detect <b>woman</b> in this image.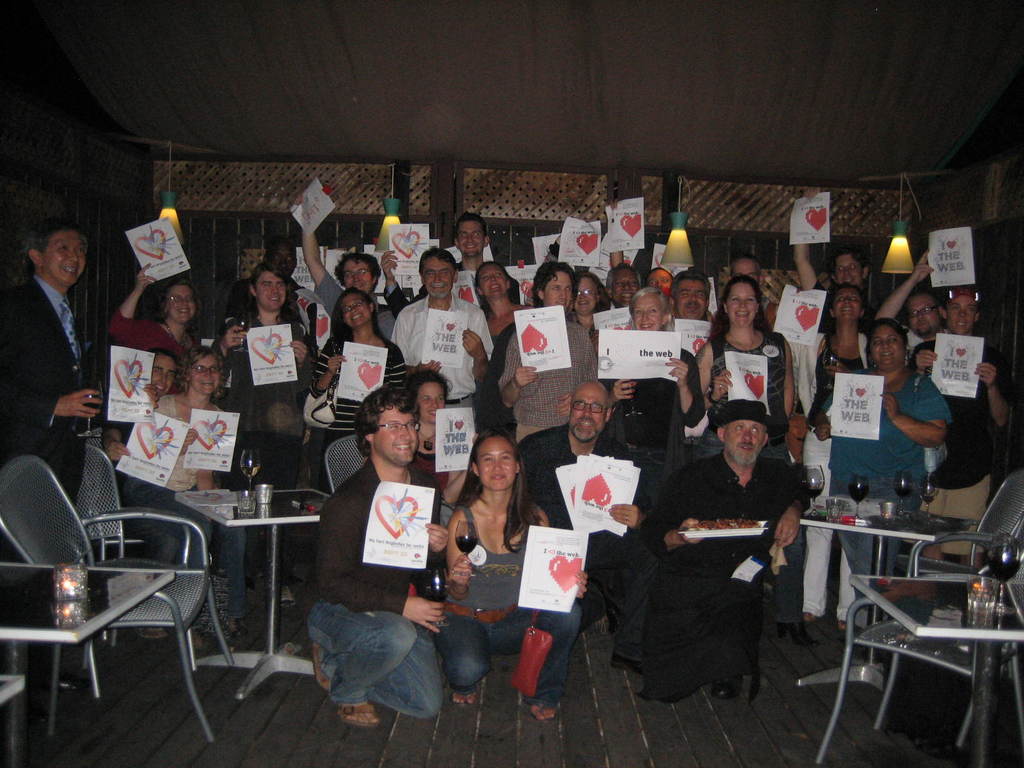
Detection: box=[701, 278, 816, 648].
